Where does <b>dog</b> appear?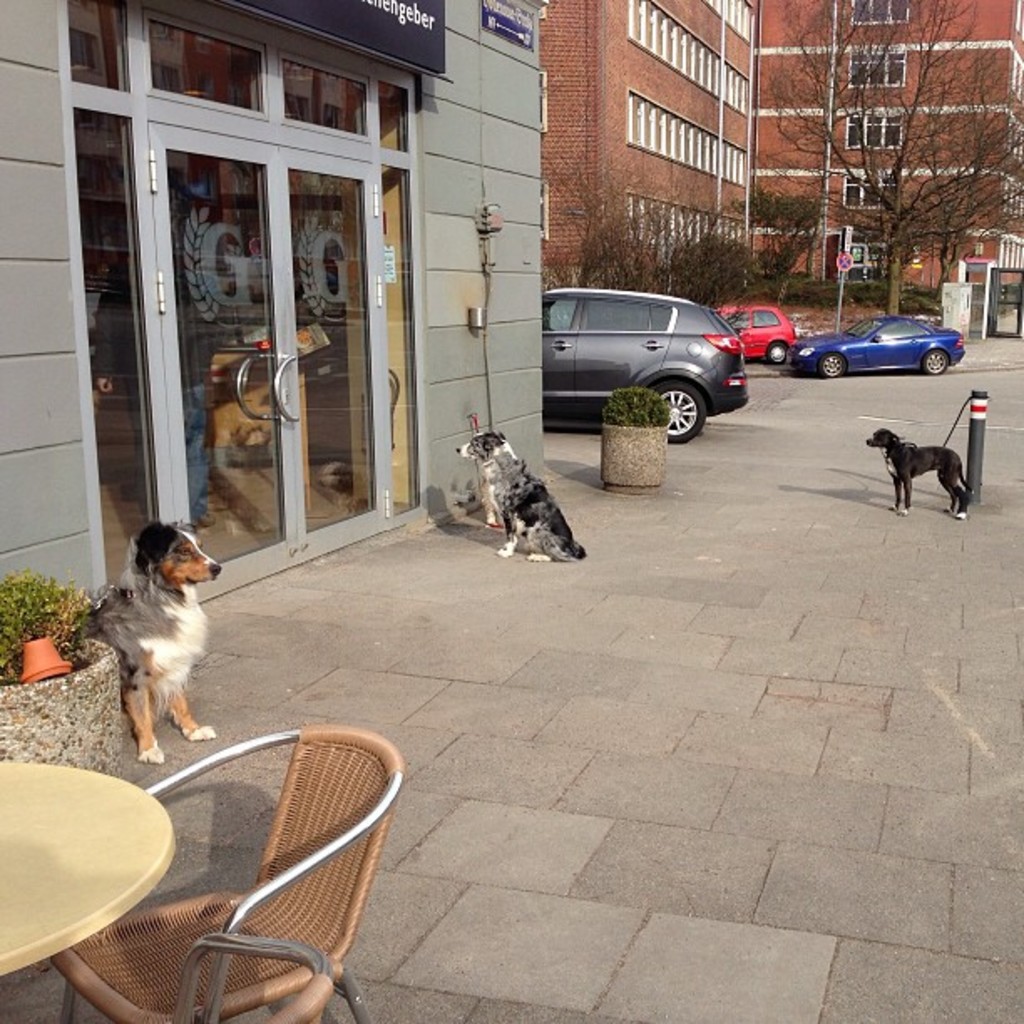
Appears at box(80, 517, 224, 765).
